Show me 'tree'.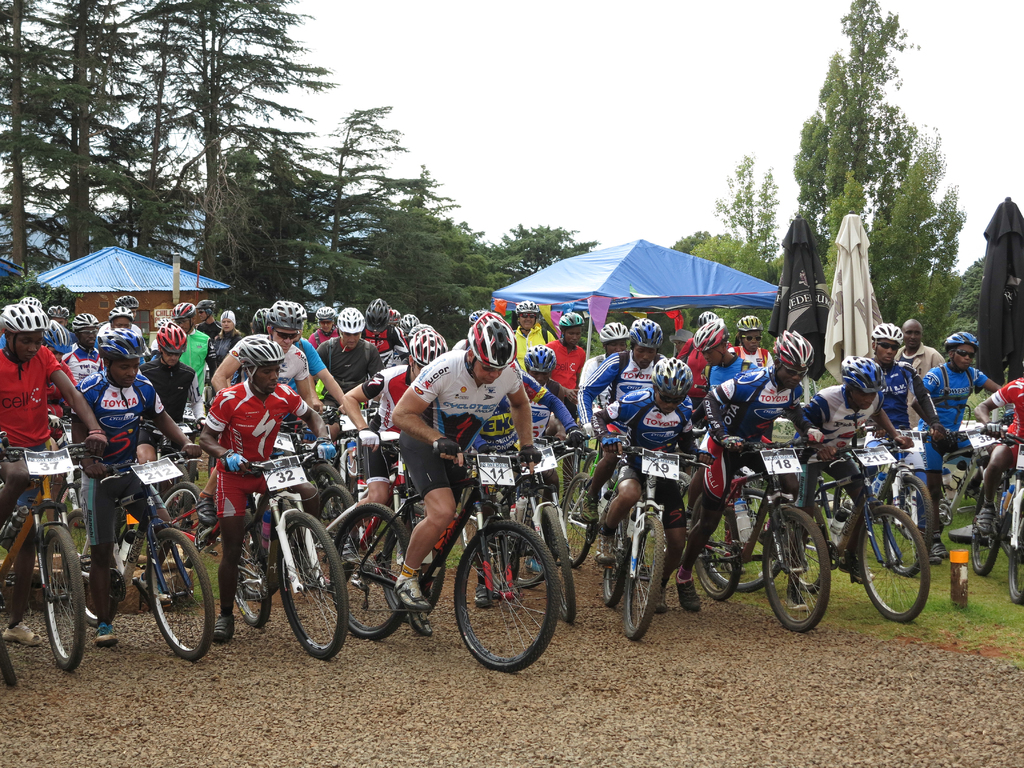
'tree' is here: rect(908, 253, 1023, 403).
